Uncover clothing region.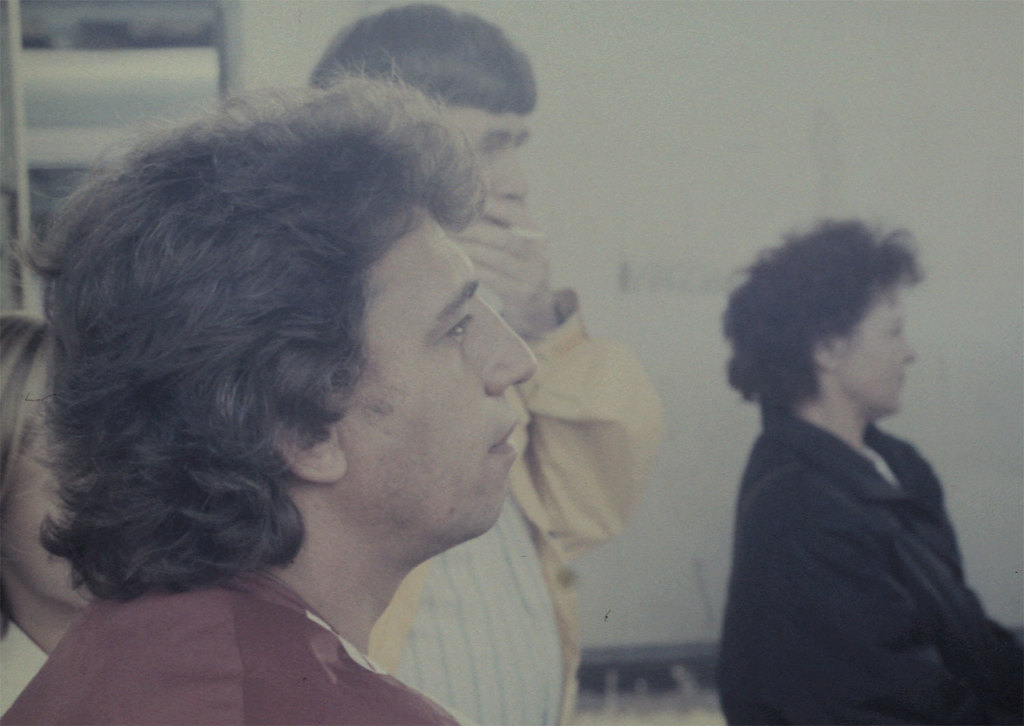
Uncovered: left=719, top=409, right=1023, bottom=725.
